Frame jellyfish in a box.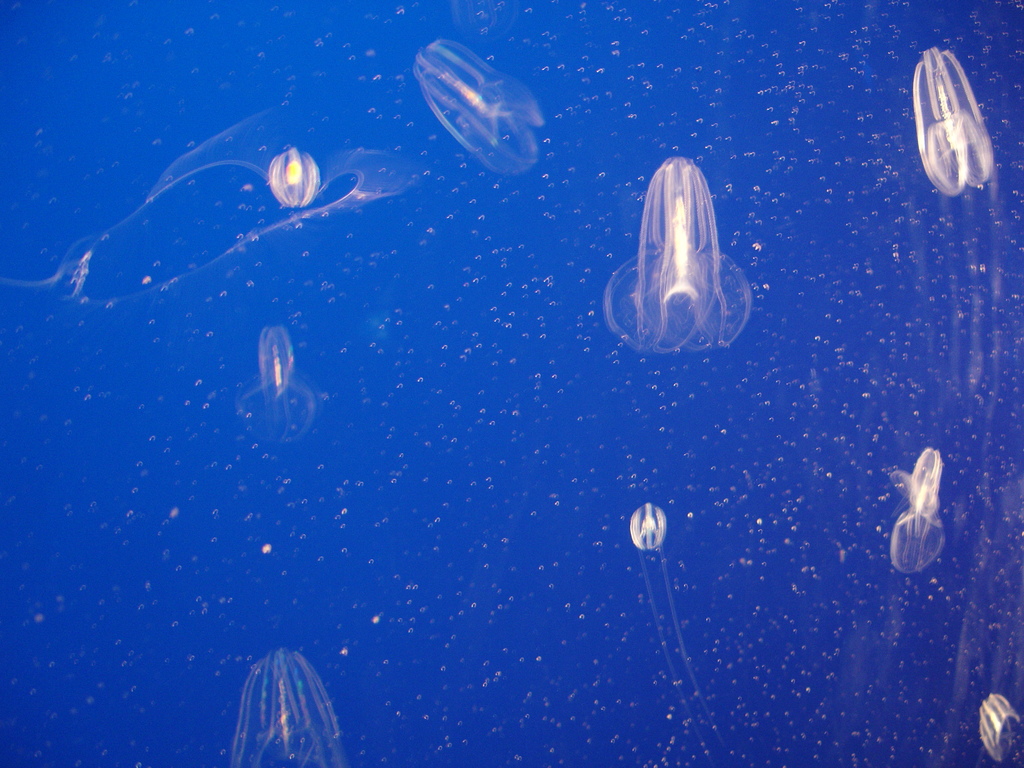
rect(225, 645, 348, 767).
